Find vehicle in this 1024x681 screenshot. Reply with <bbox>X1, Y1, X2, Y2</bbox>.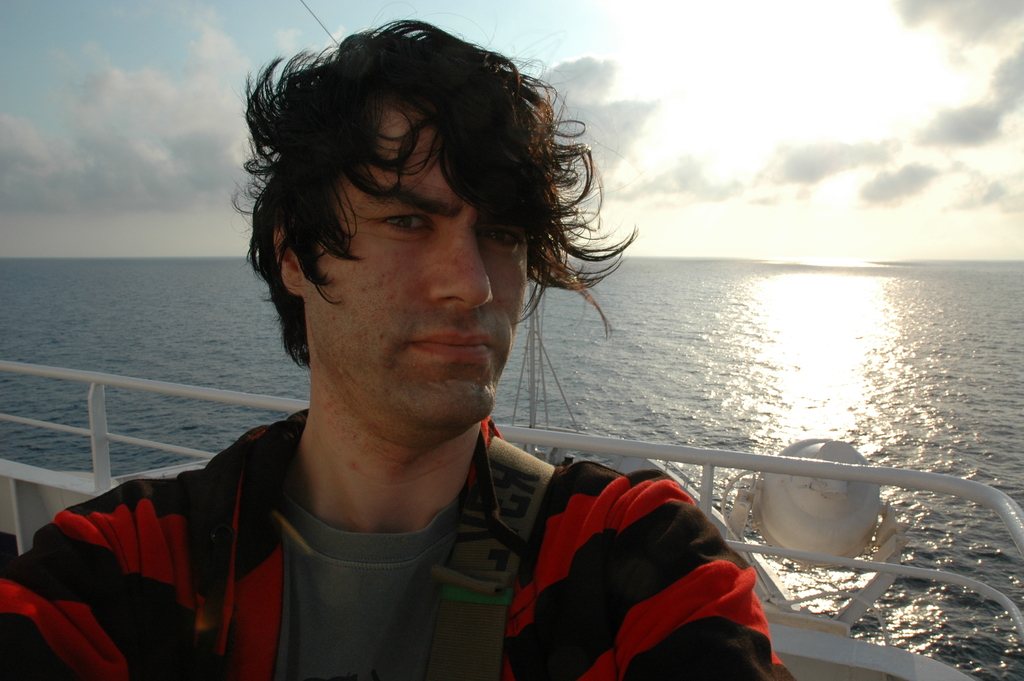
<bbox>0, 360, 1023, 680</bbox>.
